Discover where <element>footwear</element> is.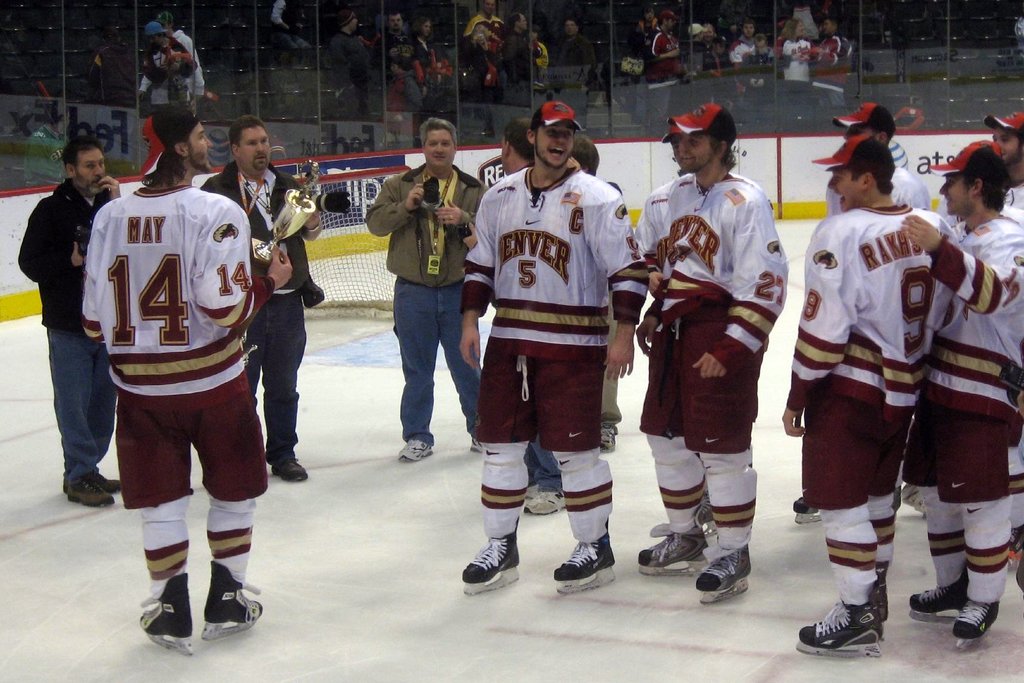
Discovered at 953, 597, 996, 645.
